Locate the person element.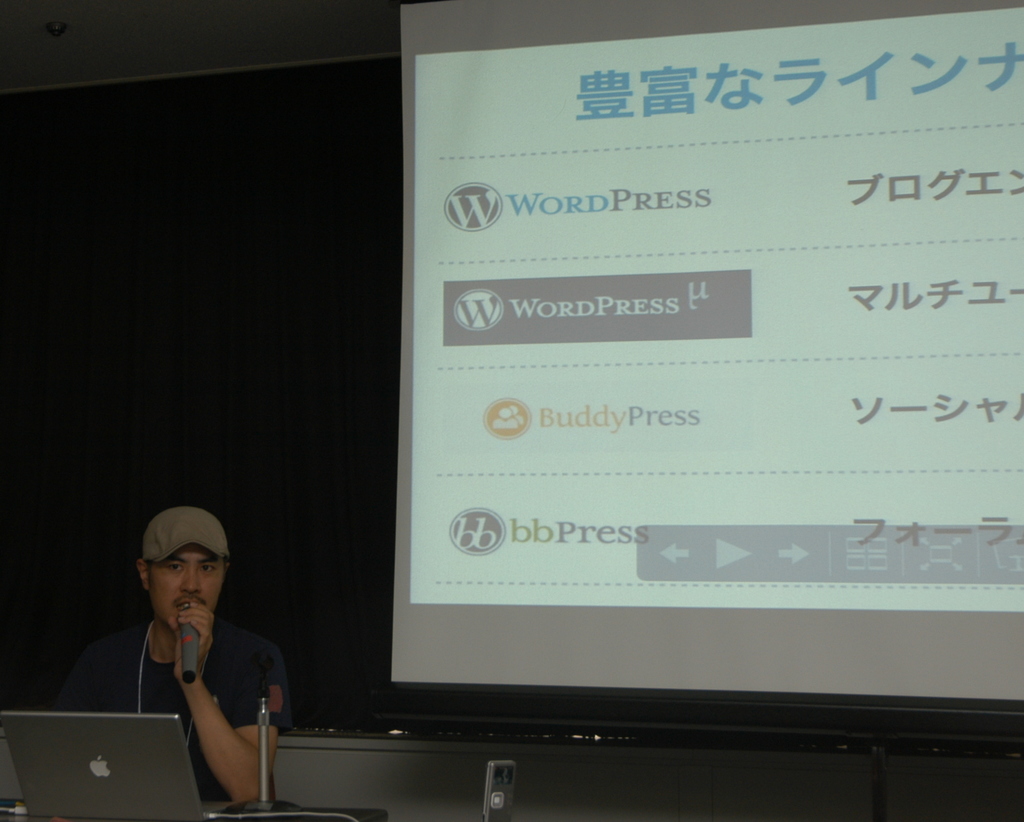
Element bbox: Rect(62, 504, 295, 810).
